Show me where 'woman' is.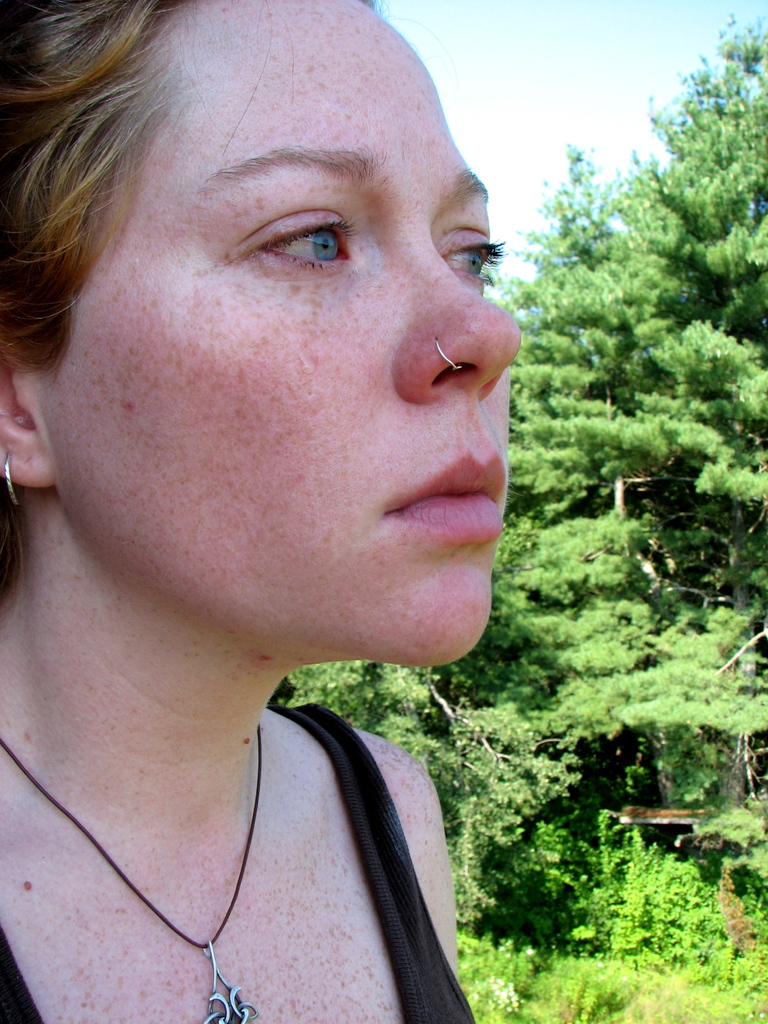
'woman' is at 0:0:607:1012.
